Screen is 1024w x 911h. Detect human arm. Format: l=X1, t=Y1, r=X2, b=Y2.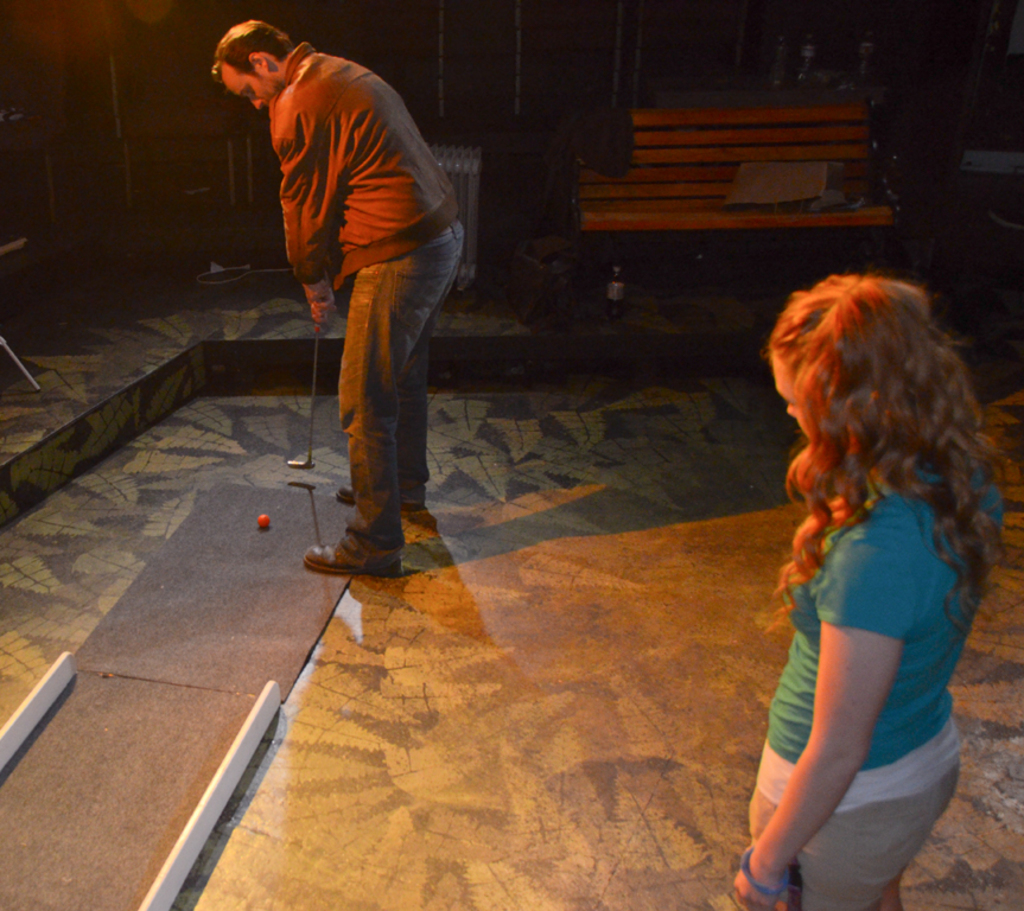
l=282, t=88, r=346, b=332.
